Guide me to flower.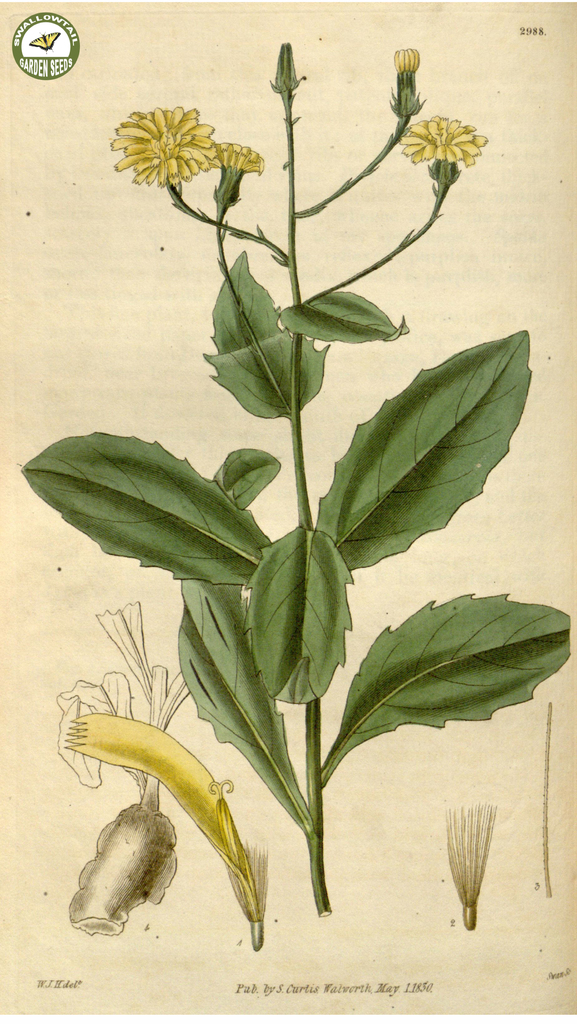
Guidance: crop(202, 137, 265, 170).
